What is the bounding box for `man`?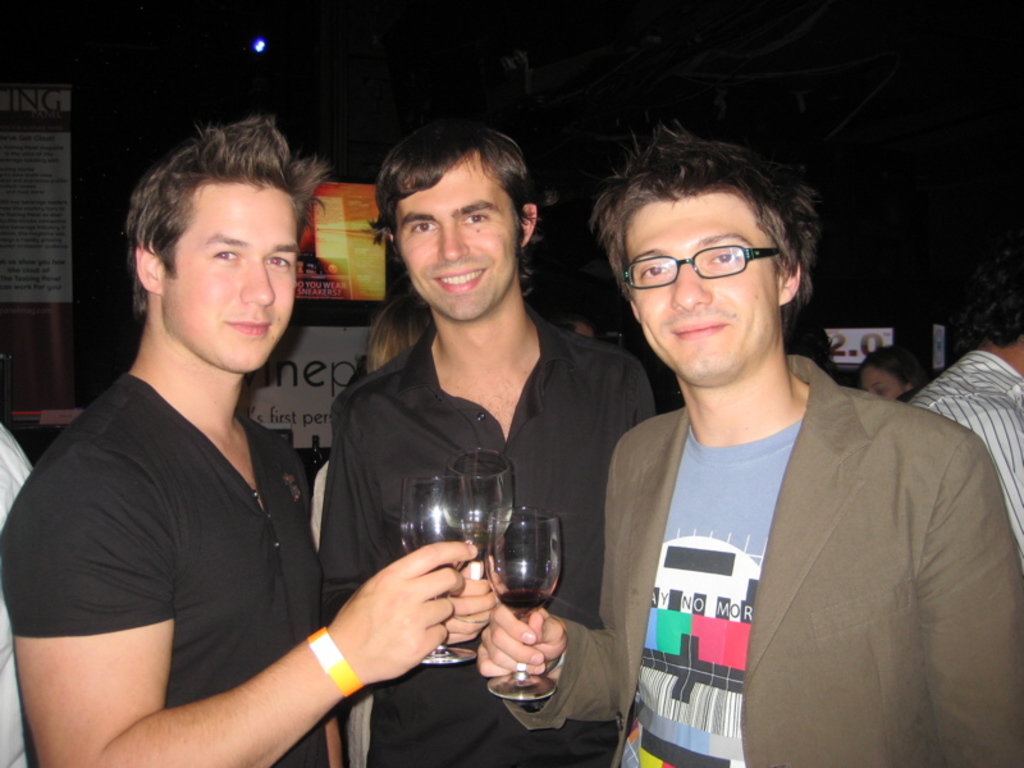
319,115,658,767.
